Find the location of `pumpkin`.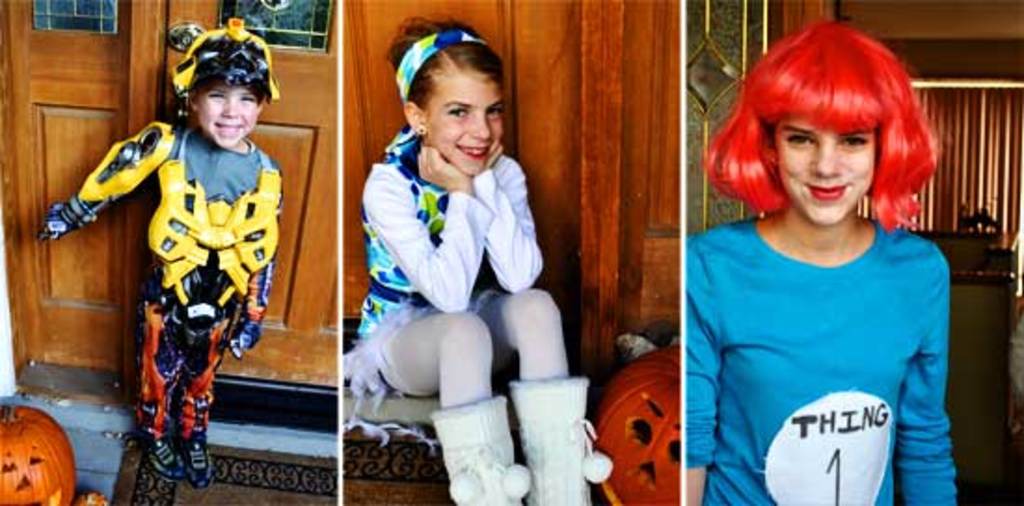
Location: box=[598, 344, 683, 504].
